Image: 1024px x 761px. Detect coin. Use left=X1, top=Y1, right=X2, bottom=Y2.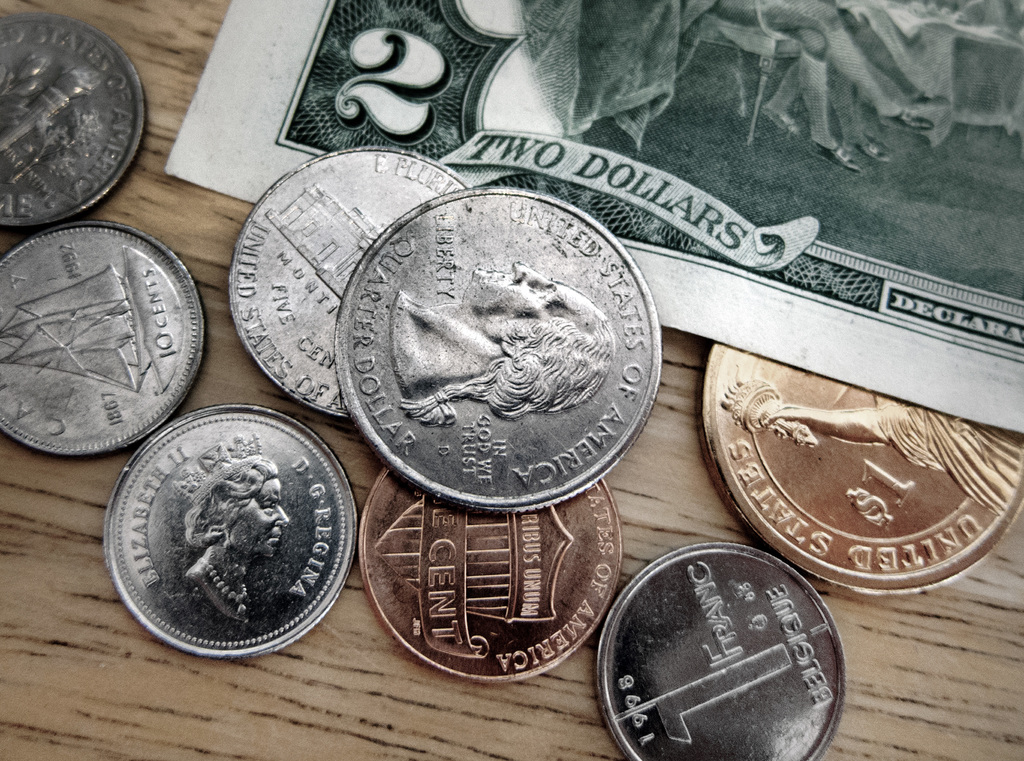
left=330, top=186, right=665, bottom=514.
